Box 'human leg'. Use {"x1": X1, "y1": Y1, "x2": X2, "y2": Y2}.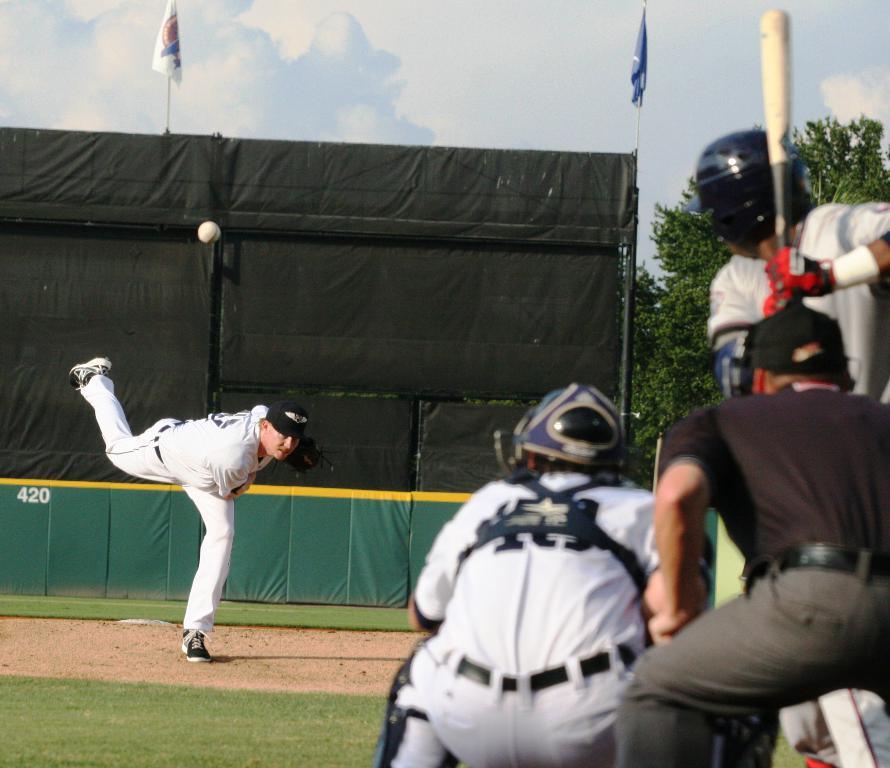
{"x1": 871, "y1": 551, "x2": 889, "y2": 716}.
